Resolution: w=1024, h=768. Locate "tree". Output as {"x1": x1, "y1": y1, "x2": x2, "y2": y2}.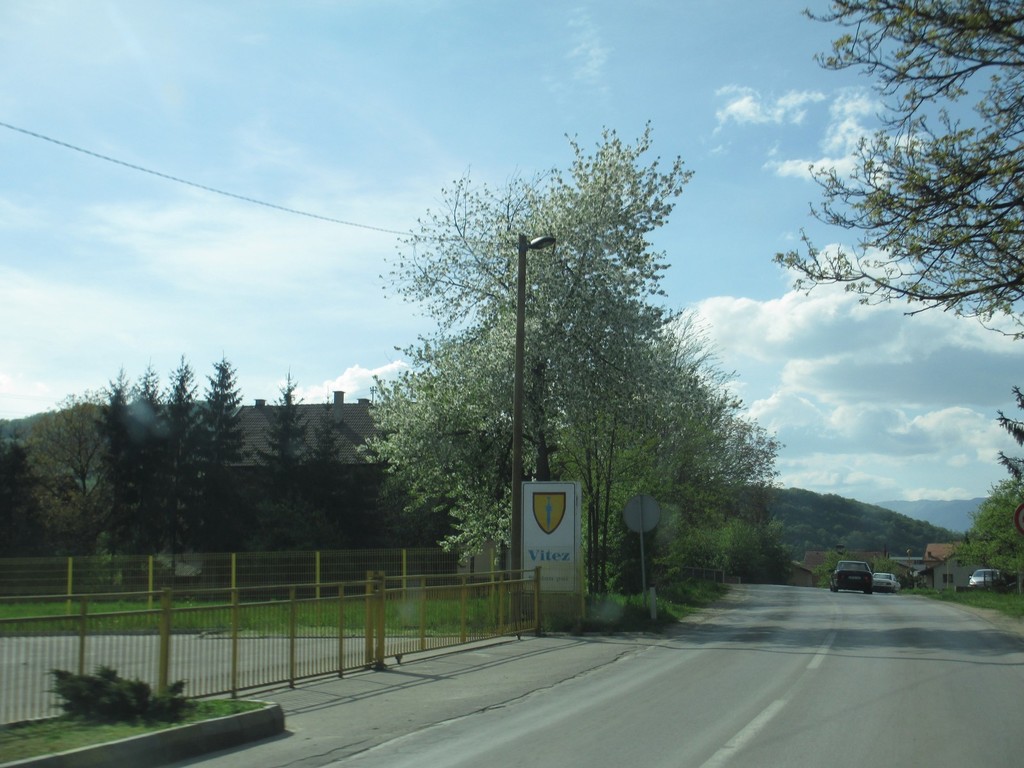
{"x1": 815, "y1": 550, "x2": 838, "y2": 590}.
